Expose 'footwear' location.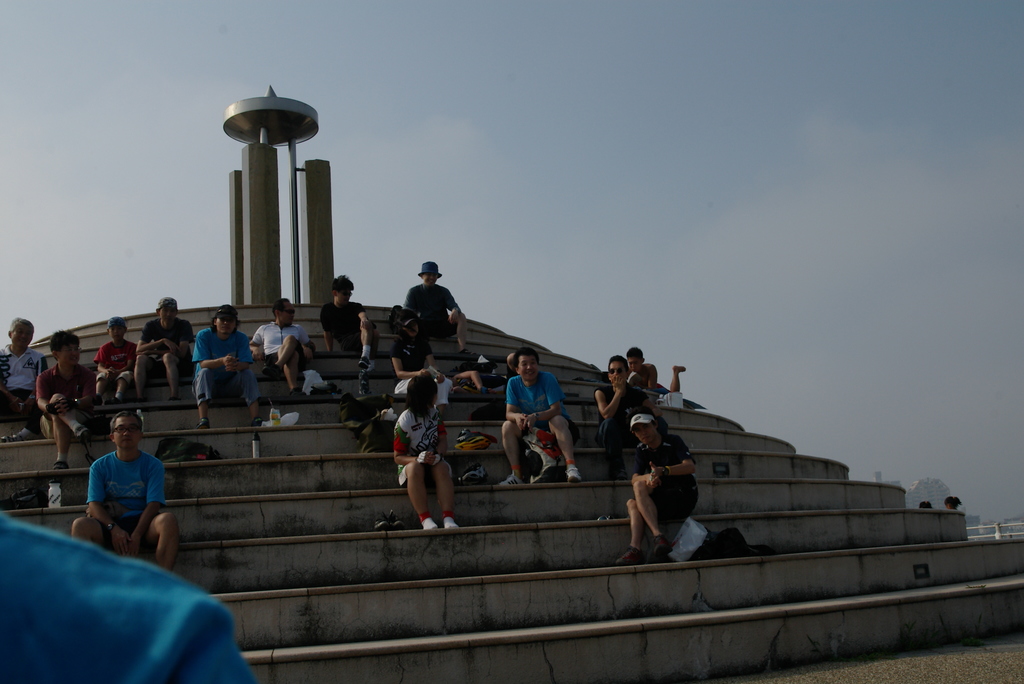
Exposed at (left=616, top=548, right=643, bottom=565).
